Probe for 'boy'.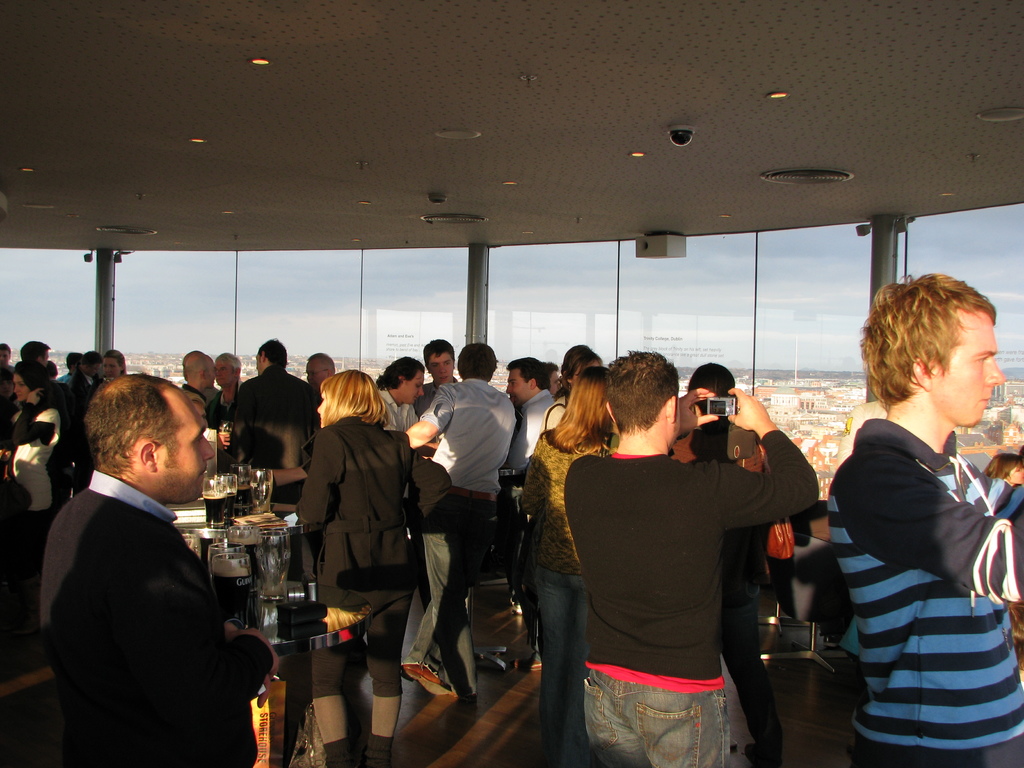
Probe result: (827,272,1023,767).
